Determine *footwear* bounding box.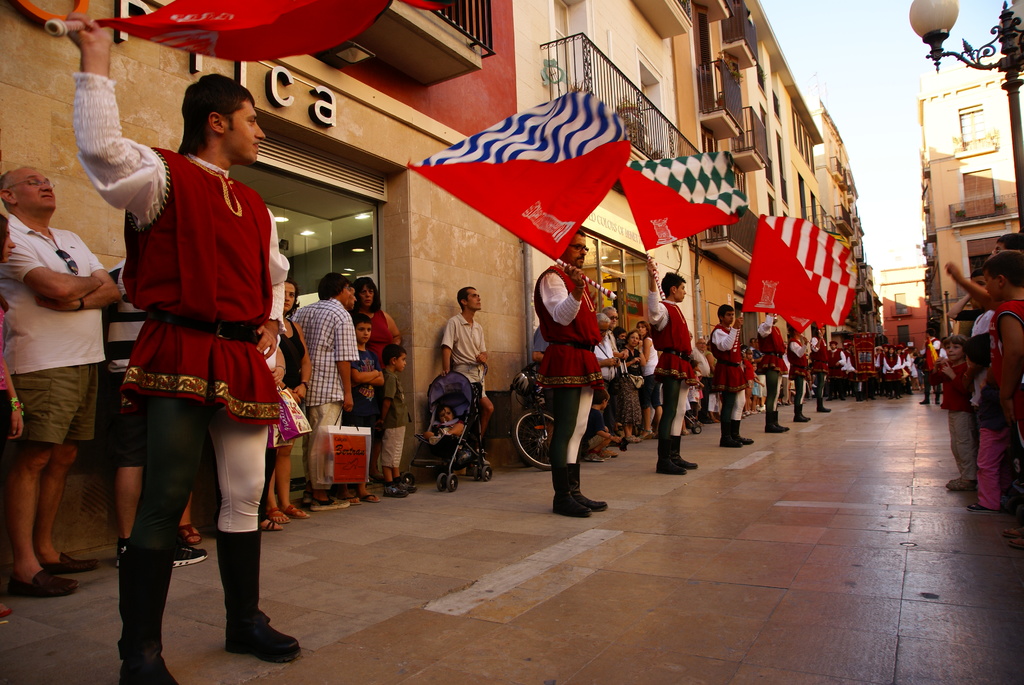
Determined: <box>41,551,102,572</box>.
